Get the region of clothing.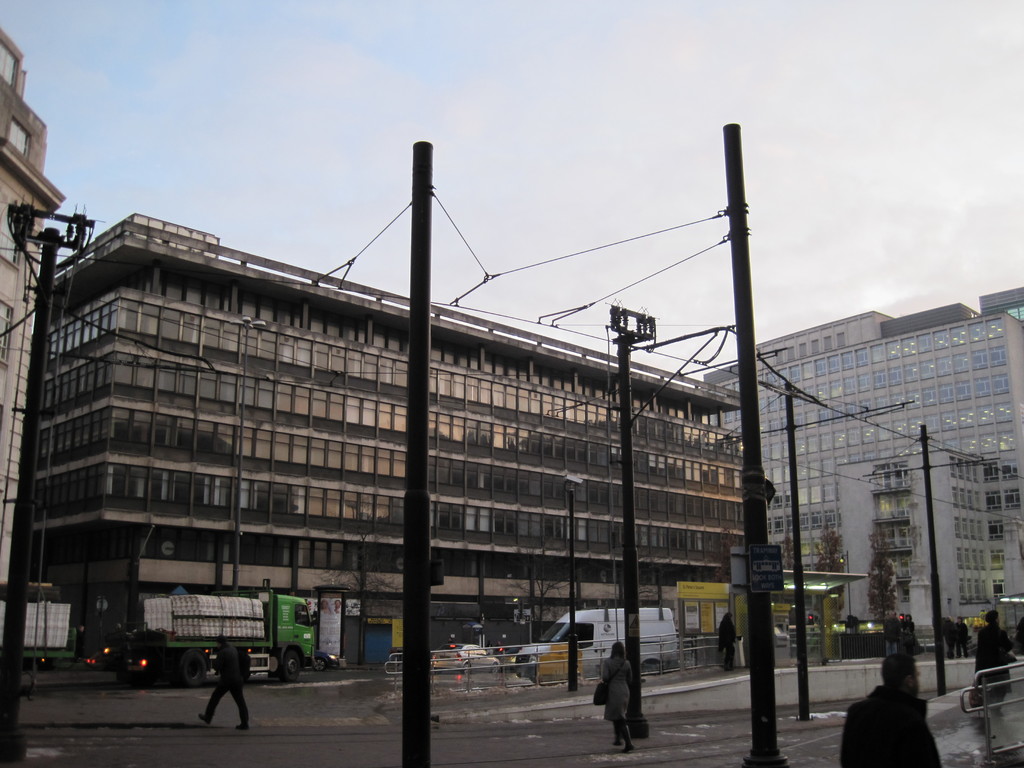
<region>884, 613, 902, 653</region>.
